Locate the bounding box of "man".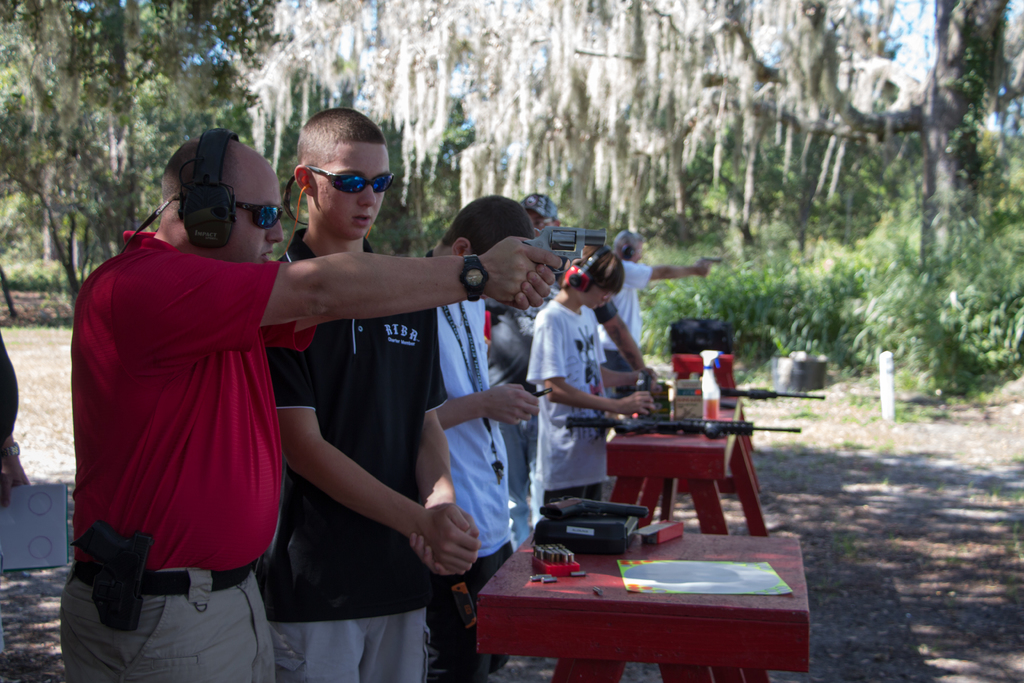
Bounding box: Rect(609, 228, 710, 397).
